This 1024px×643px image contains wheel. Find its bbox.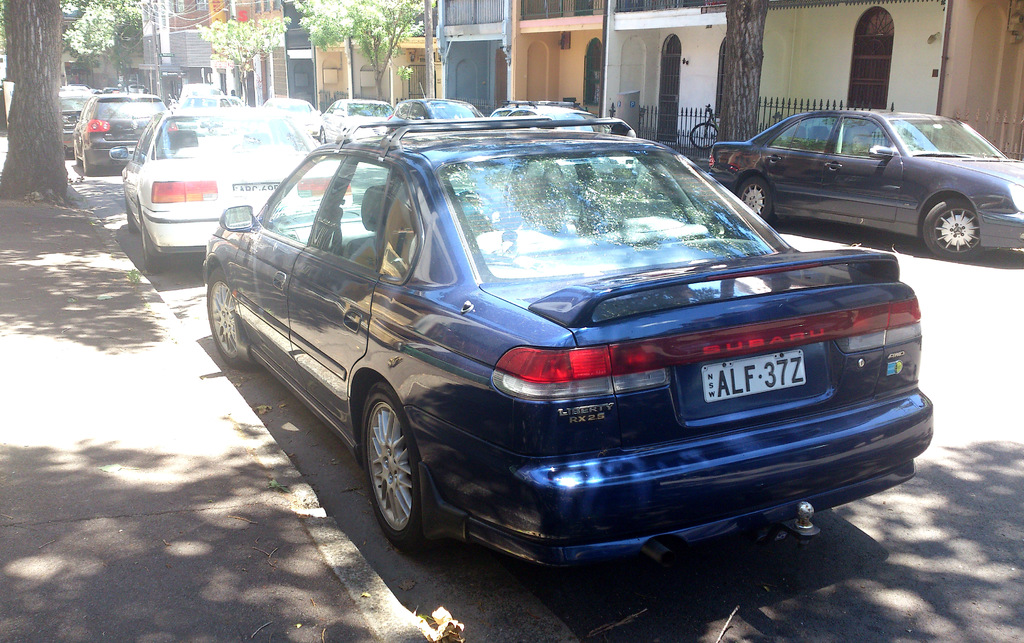
[922,198,987,258].
